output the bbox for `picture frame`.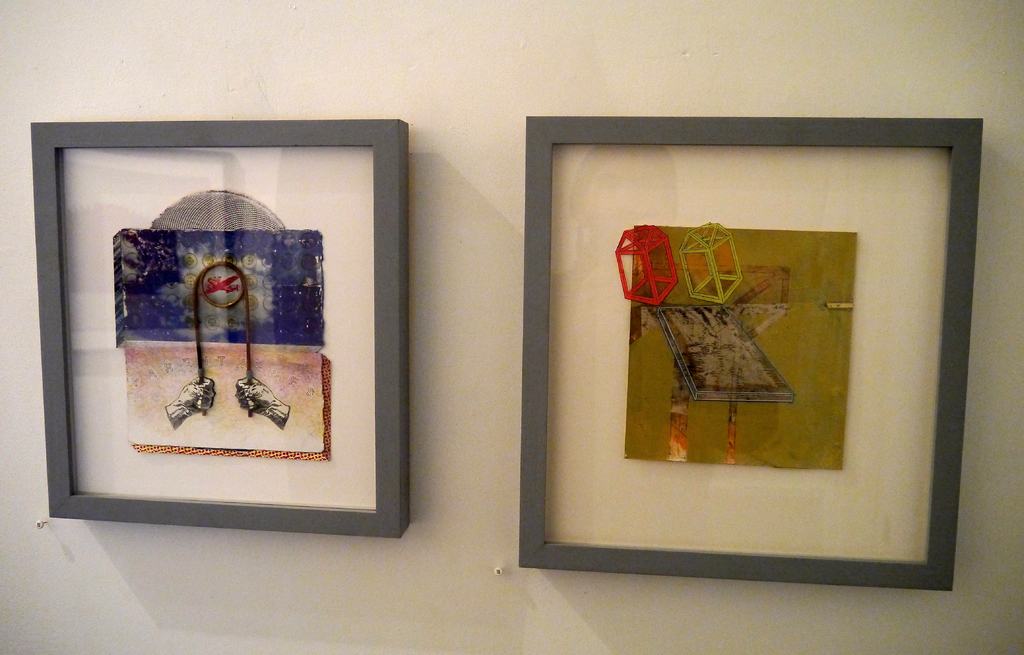
525/91/989/622.
